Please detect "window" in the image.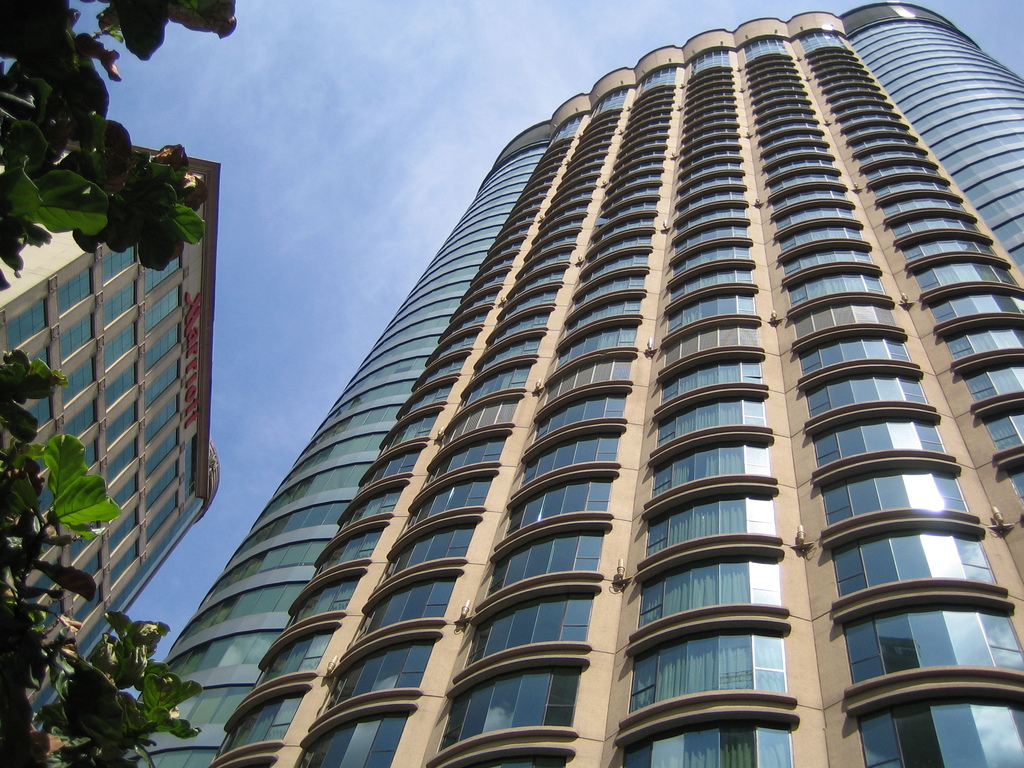
488/470/614/545.
